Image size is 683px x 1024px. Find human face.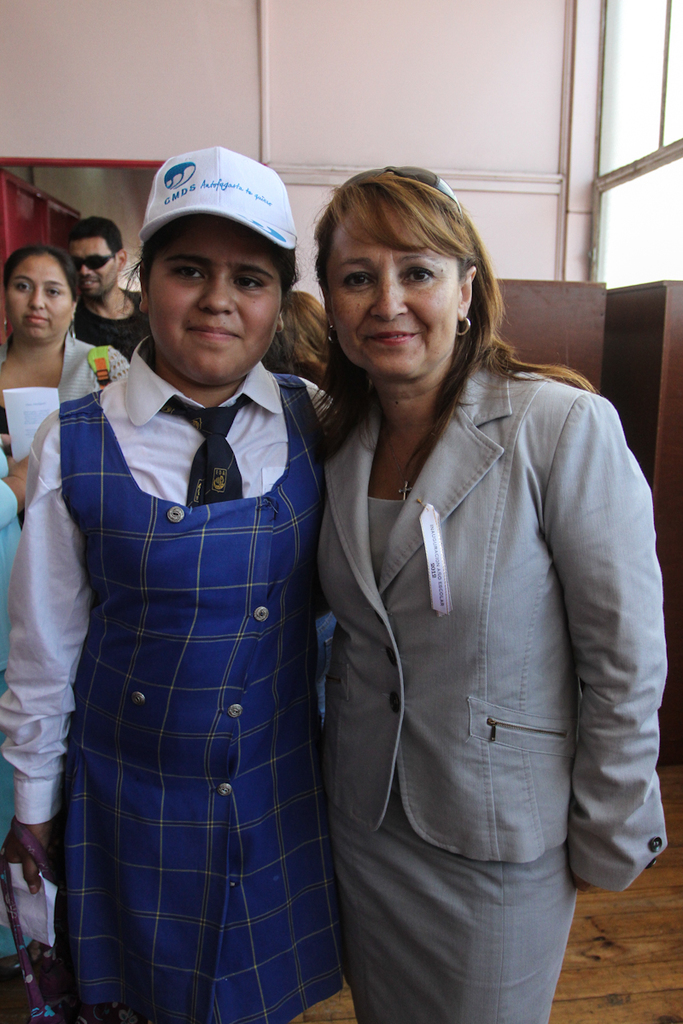
(155, 215, 282, 384).
